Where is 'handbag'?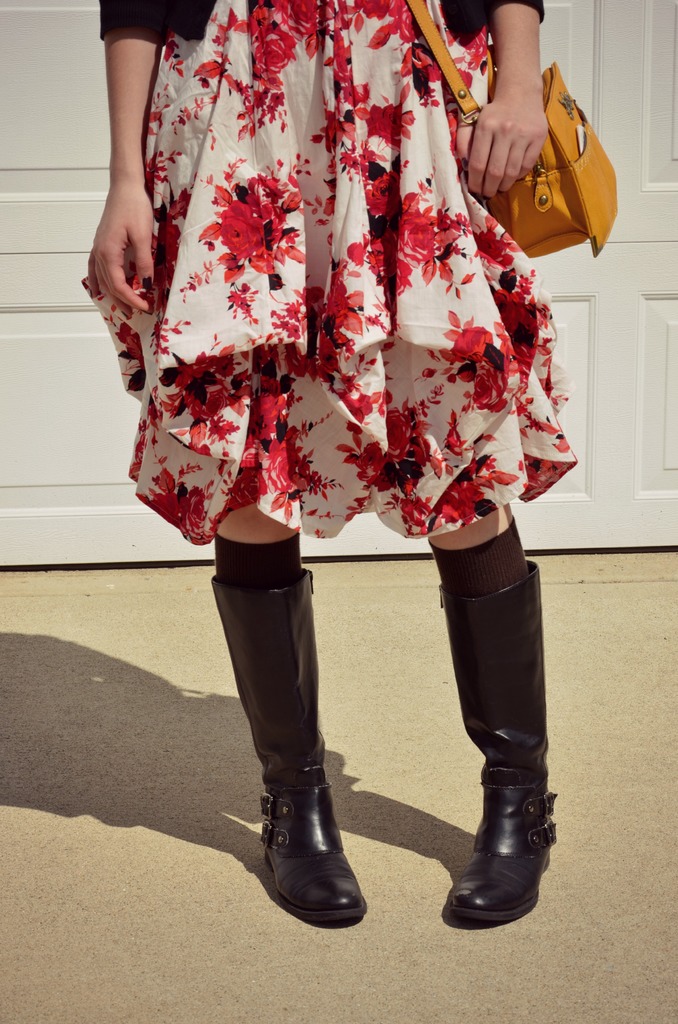
detection(379, 0, 622, 262).
